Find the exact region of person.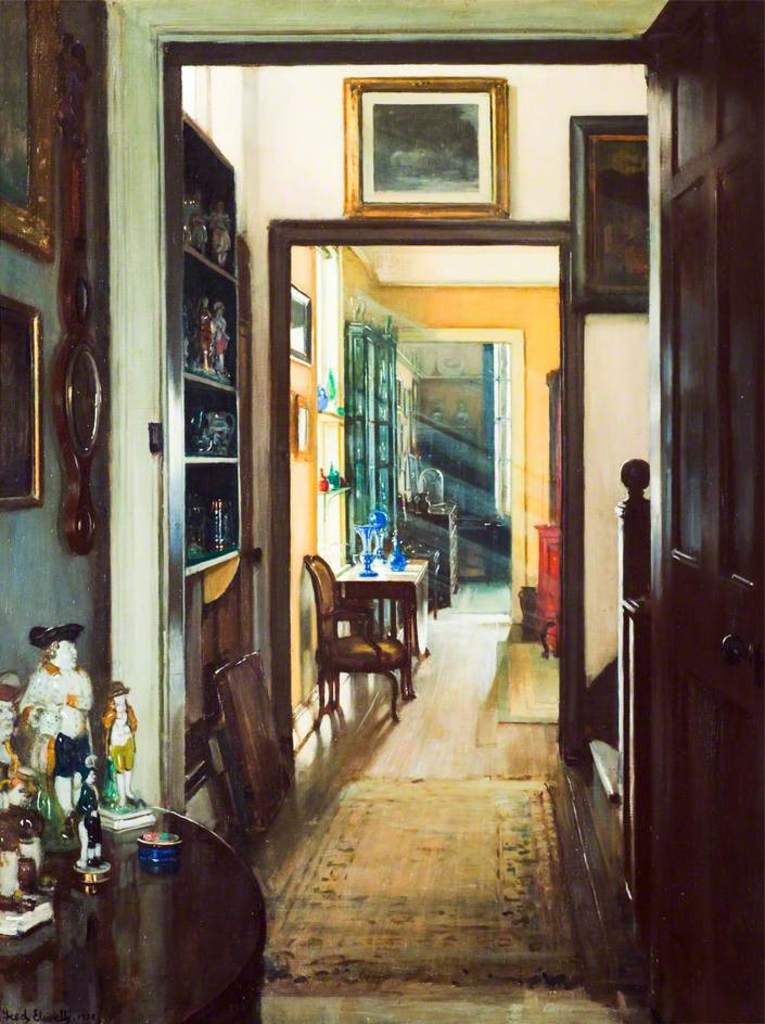
Exact region: 18, 624, 89, 835.
